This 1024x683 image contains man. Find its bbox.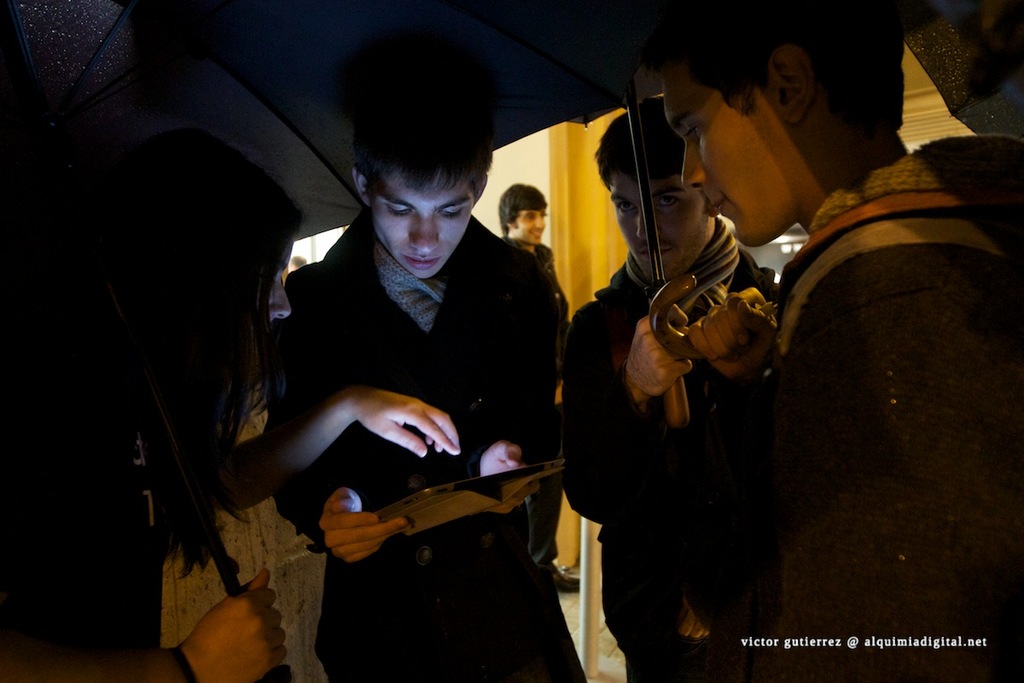
x1=274 y1=44 x2=591 y2=682.
